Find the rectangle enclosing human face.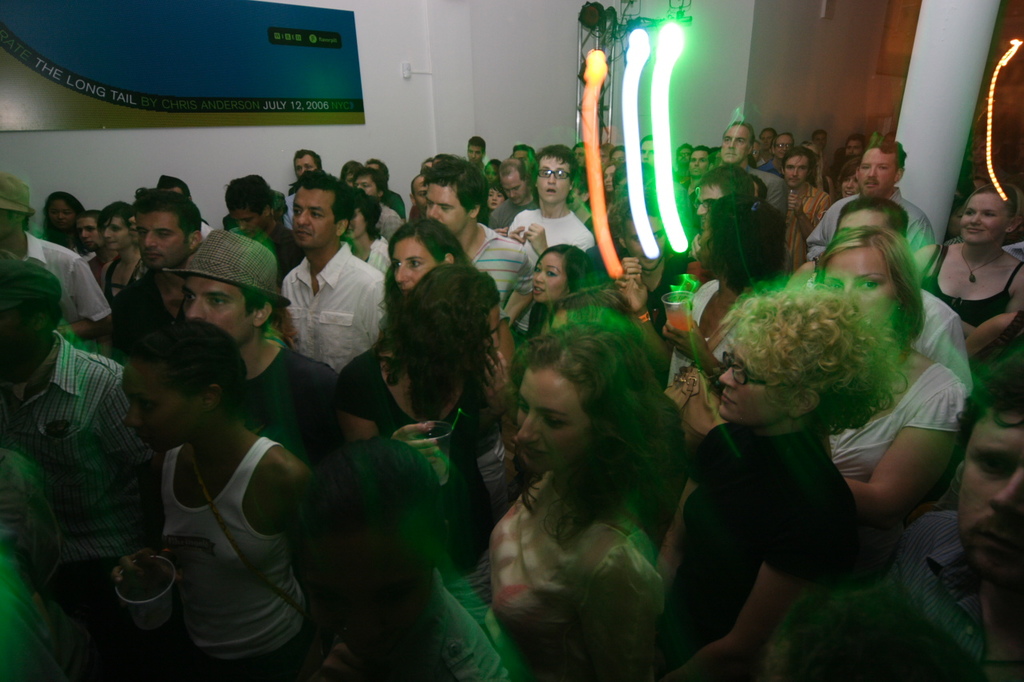
x1=109, y1=219, x2=123, y2=247.
